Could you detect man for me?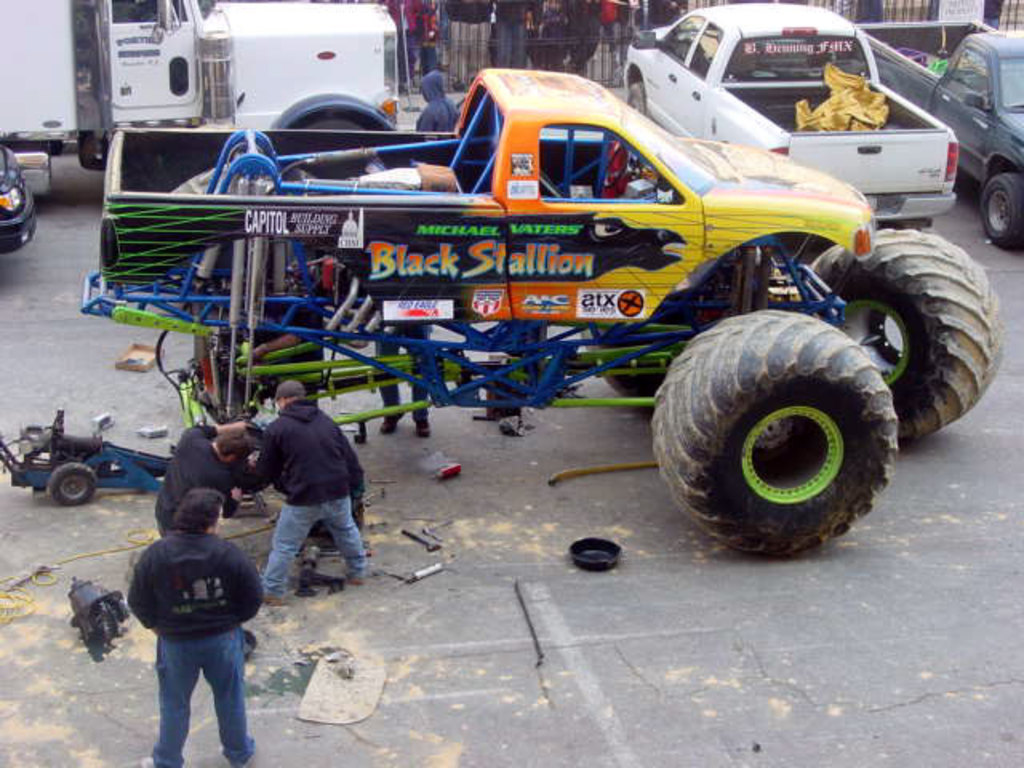
Detection result: bbox(413, 67, 466, 139).
